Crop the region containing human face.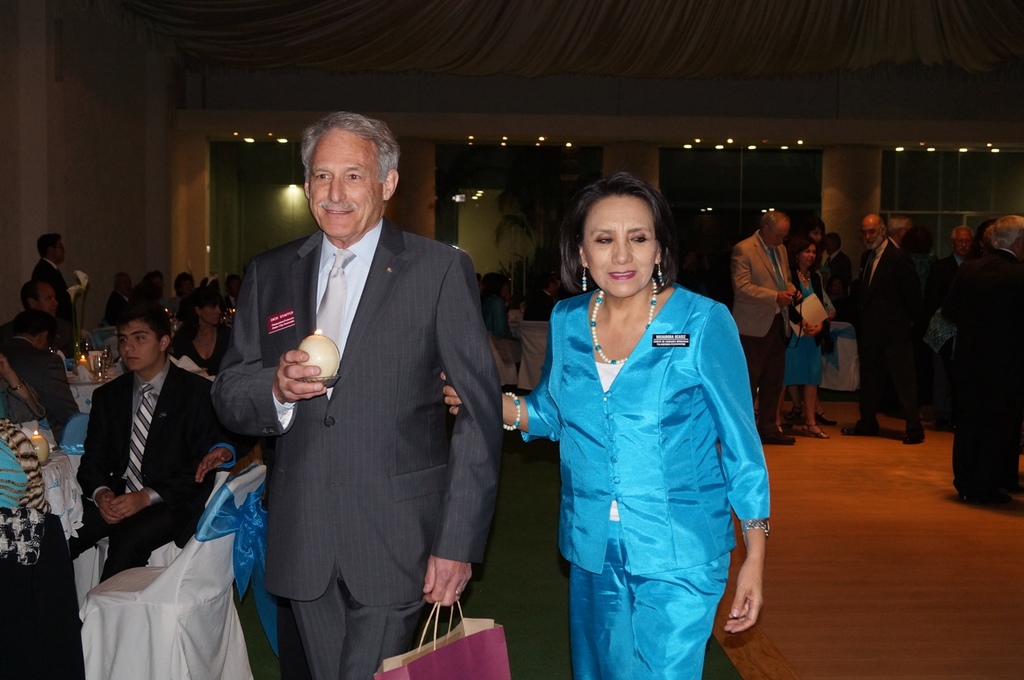
Crop region: [x1=122, y1=322, x2=158, y2=366].
